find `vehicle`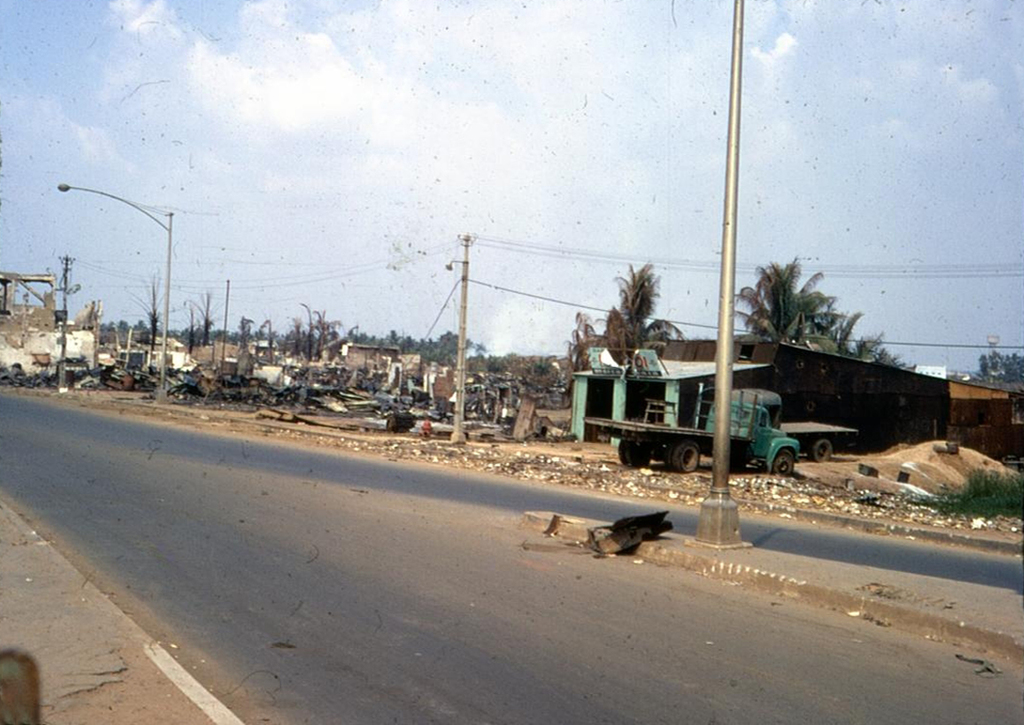
region(555, 362, 785, 488)
